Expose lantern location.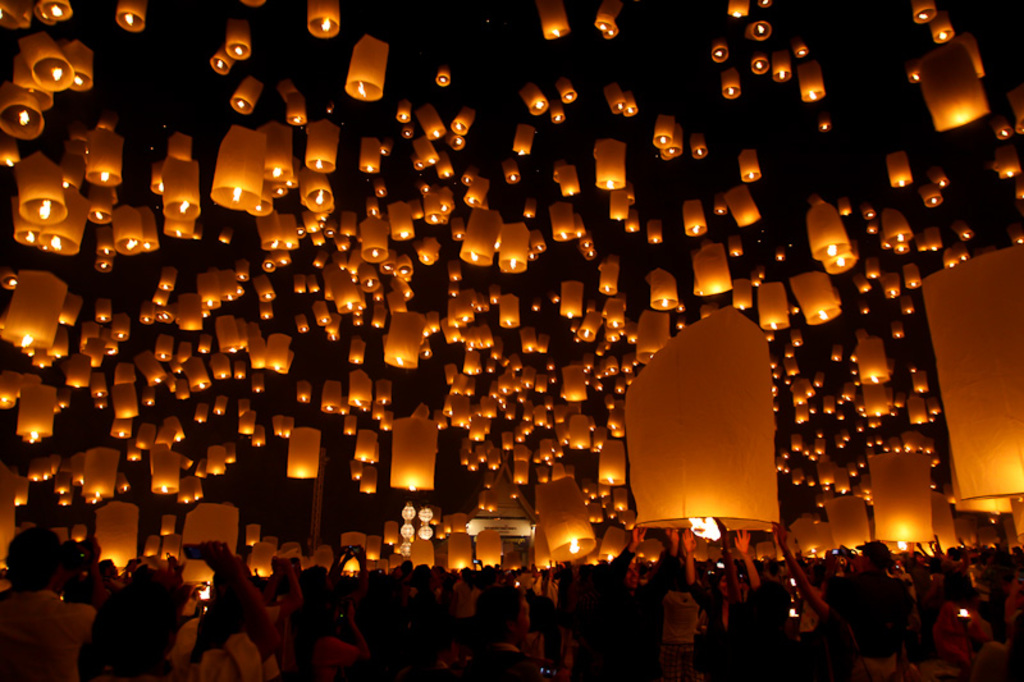
Exposed at (x1=227, y1=14, x2=248, y2=58).
